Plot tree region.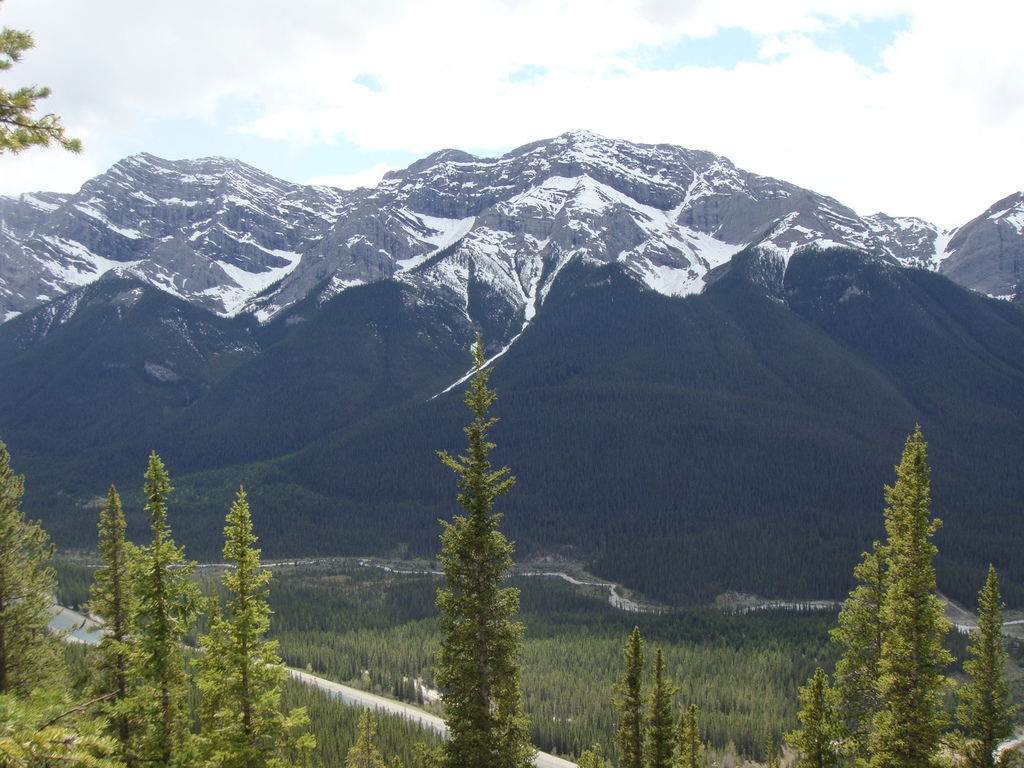
Plotted at {"left": 136, "top": 433, "right": 213, "bottom": 767}.
